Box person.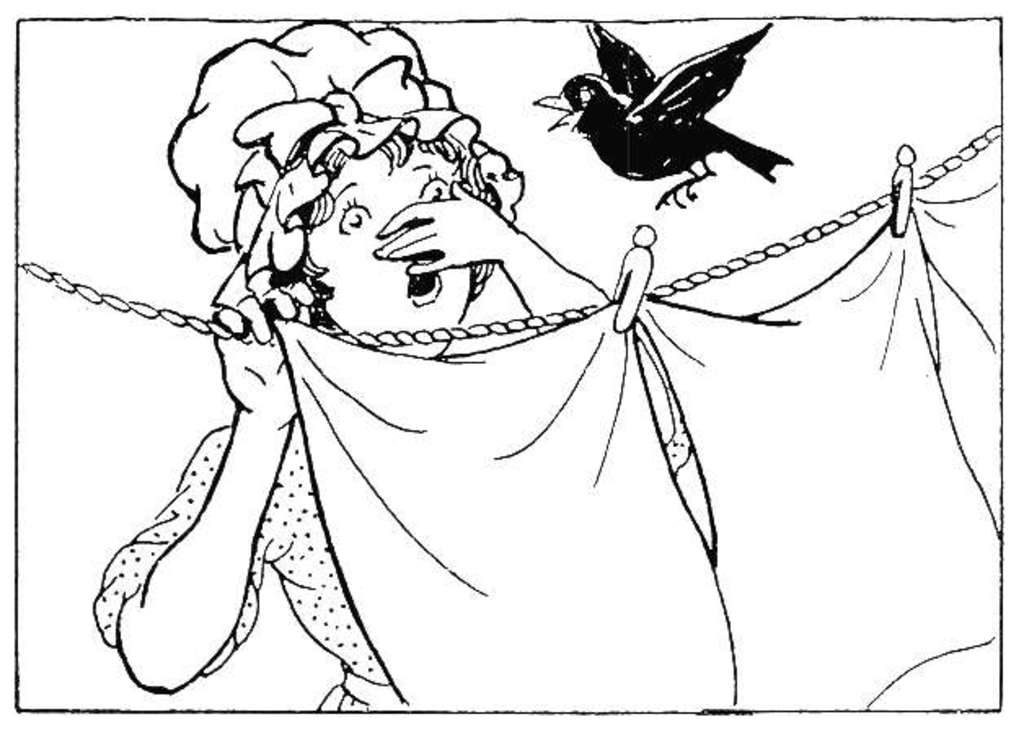
locate(98, 20, 807, 740).
